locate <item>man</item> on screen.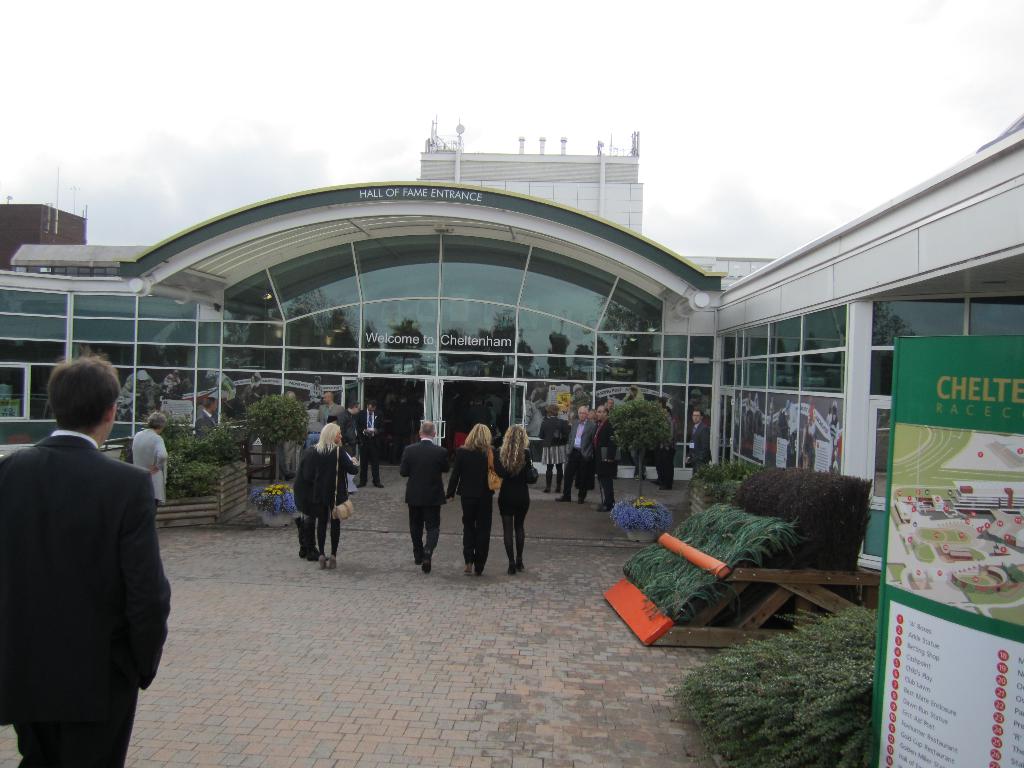
On screen at box=[122, 369, 156, 413].
